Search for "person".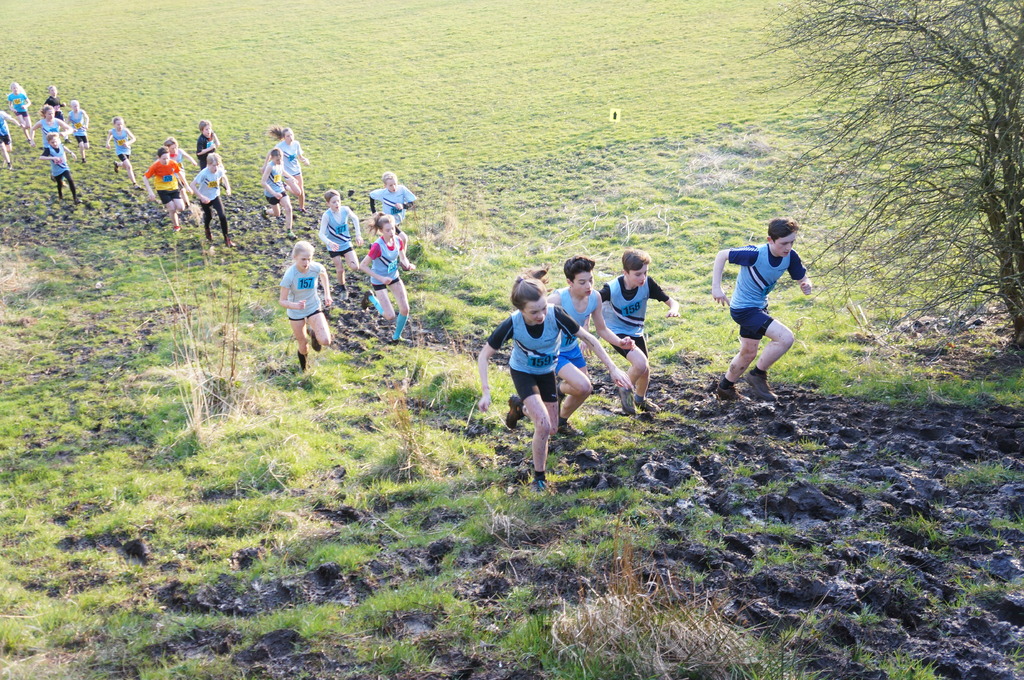
Found at bbox=(189, 155, 227, 249).
